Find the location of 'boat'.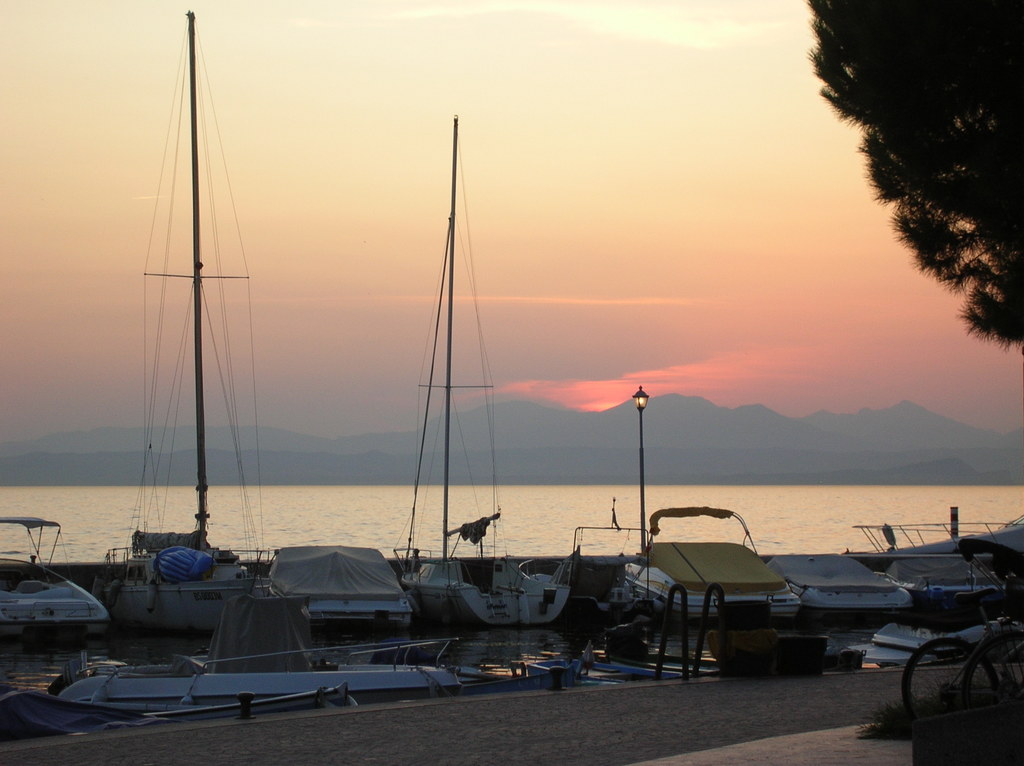
Location: 0, 499, 108, 636.
